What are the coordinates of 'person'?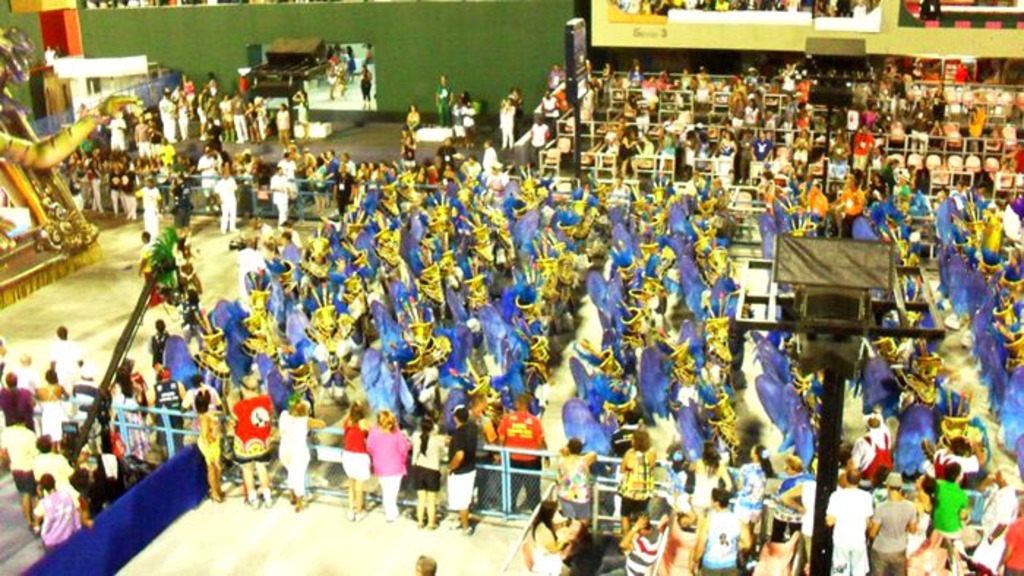
(left=367, top=408, right=410, bottom=519).
